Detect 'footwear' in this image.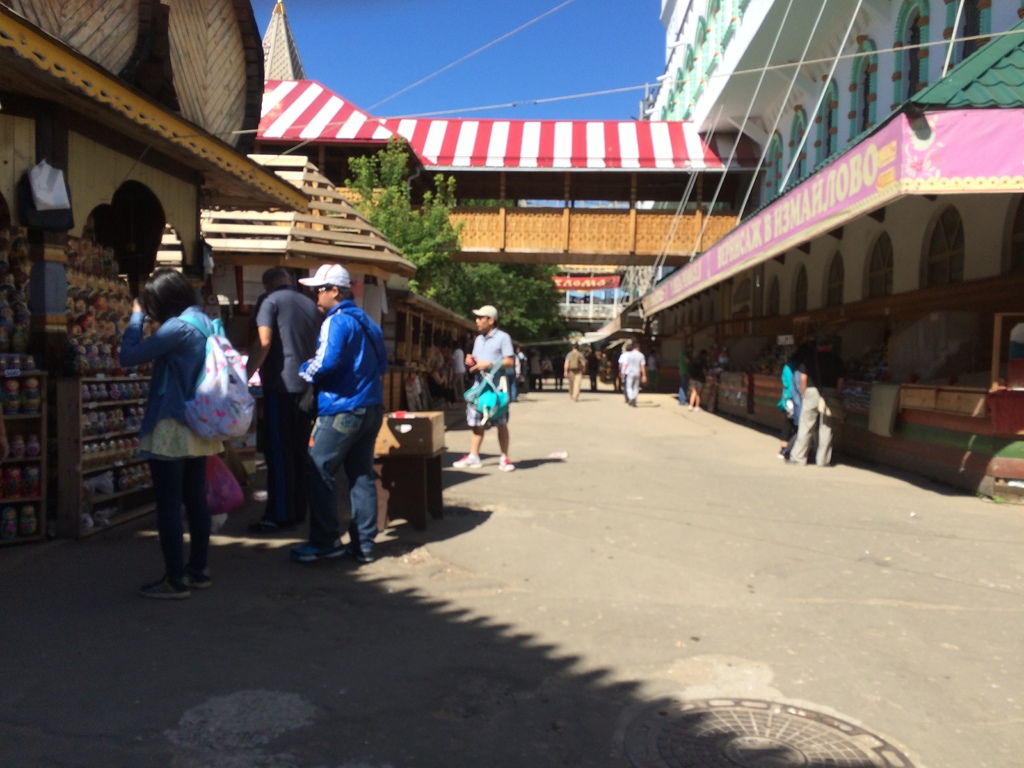
Detection: (450, 452, 480, 470).
